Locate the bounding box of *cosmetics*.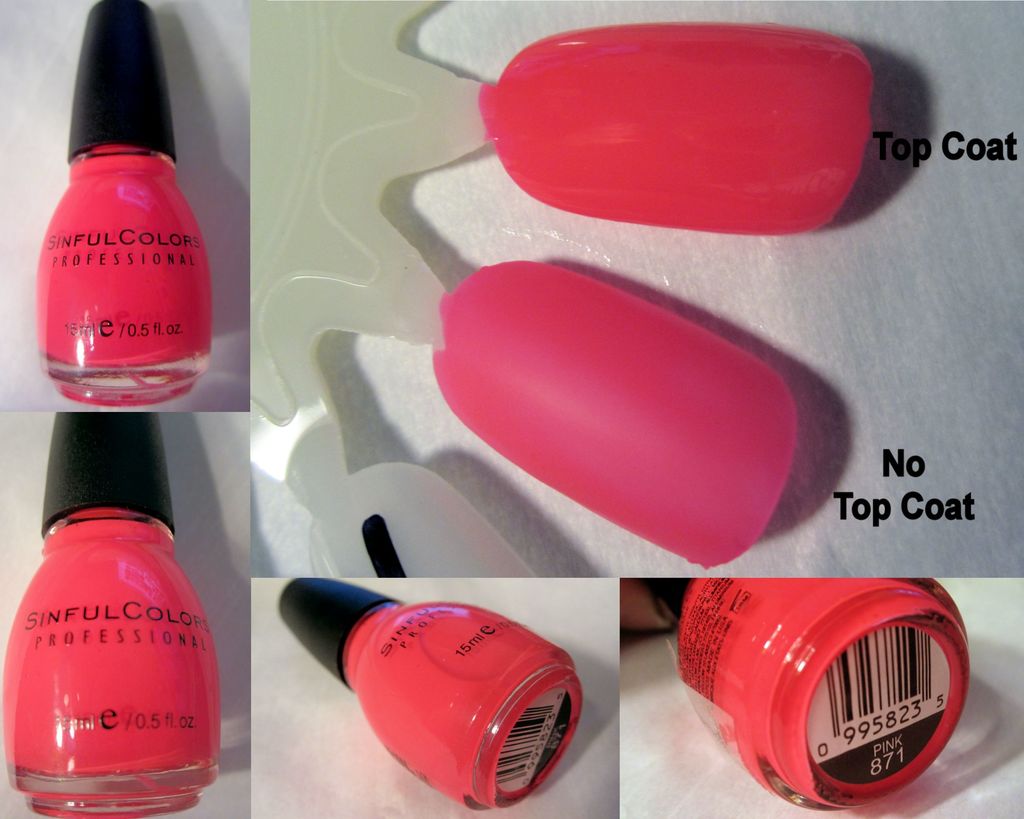
Bounding box: x1=29 y1=3 x2=208 y2=408.
